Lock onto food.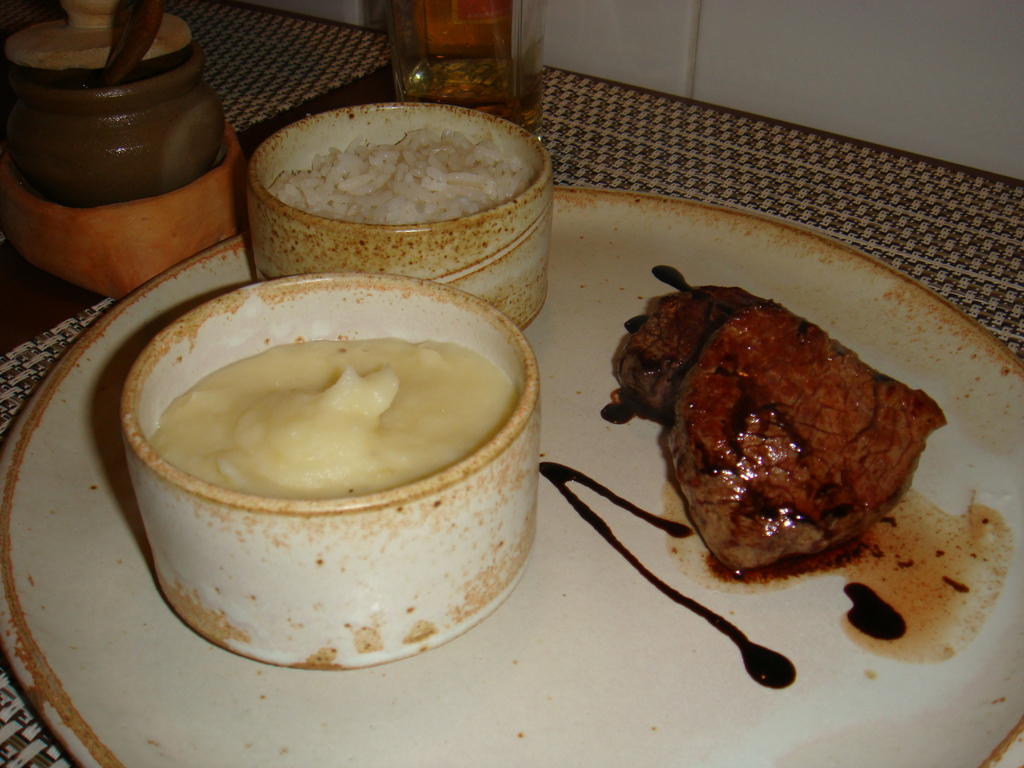
Locked: l=607, t=278, r=940, b=592.
